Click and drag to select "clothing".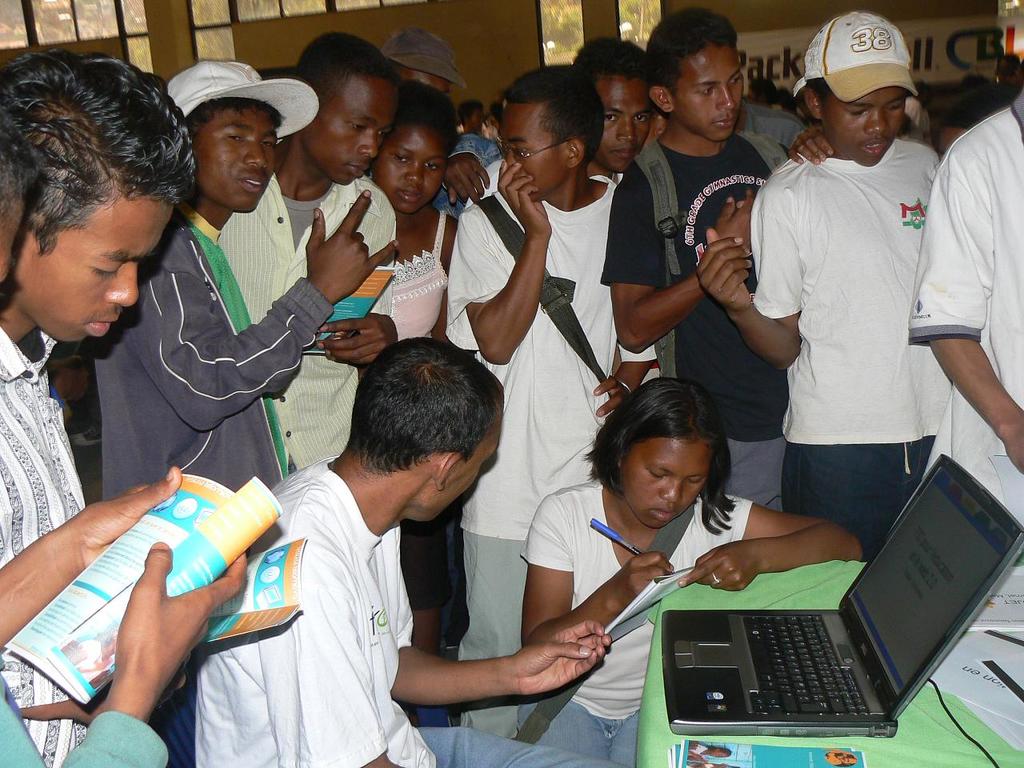
Selection: x1=740 y1=98 x2=807 y2=158.
